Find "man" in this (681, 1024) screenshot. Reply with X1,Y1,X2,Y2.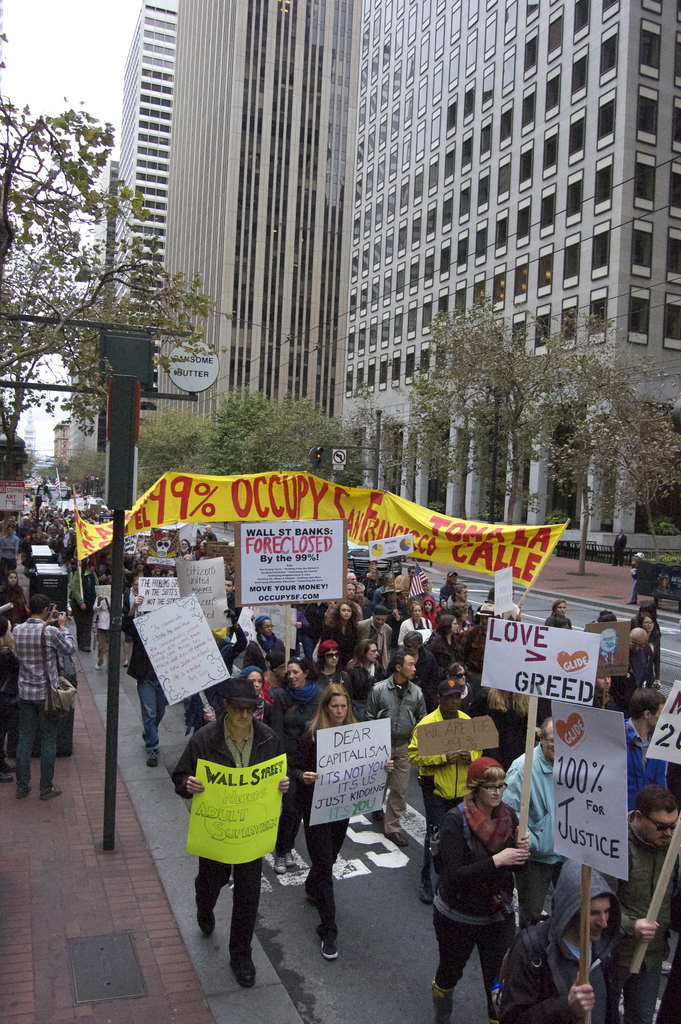
447,597,474,655.
